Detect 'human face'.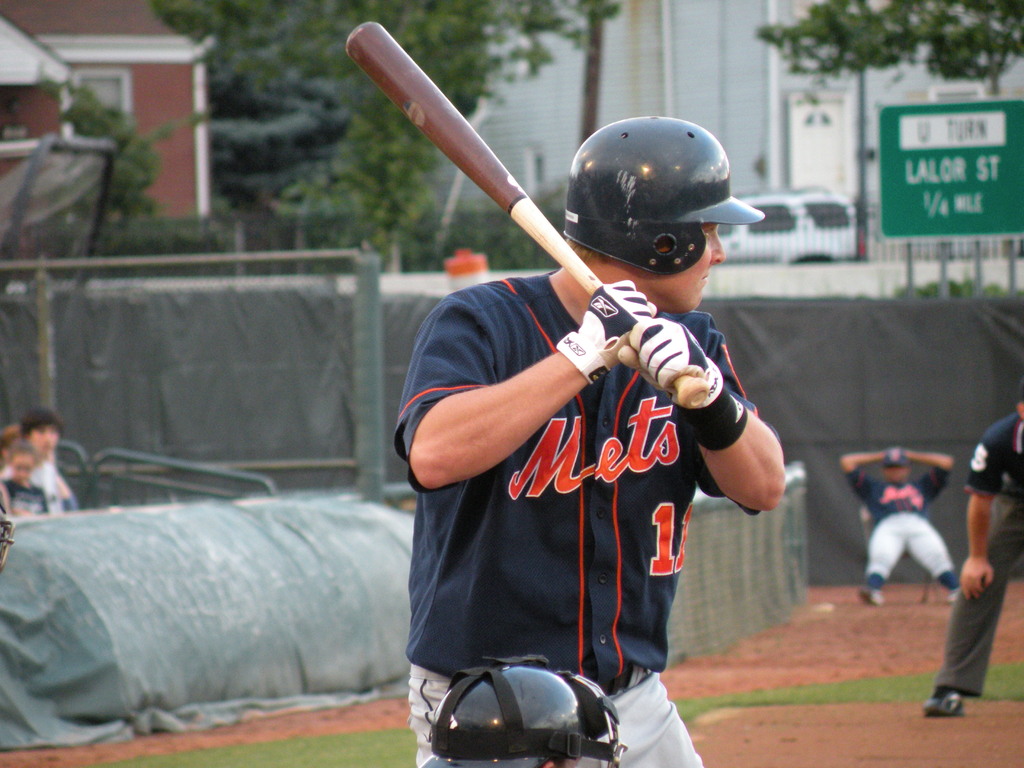
Detected at 671/225/727/311.
